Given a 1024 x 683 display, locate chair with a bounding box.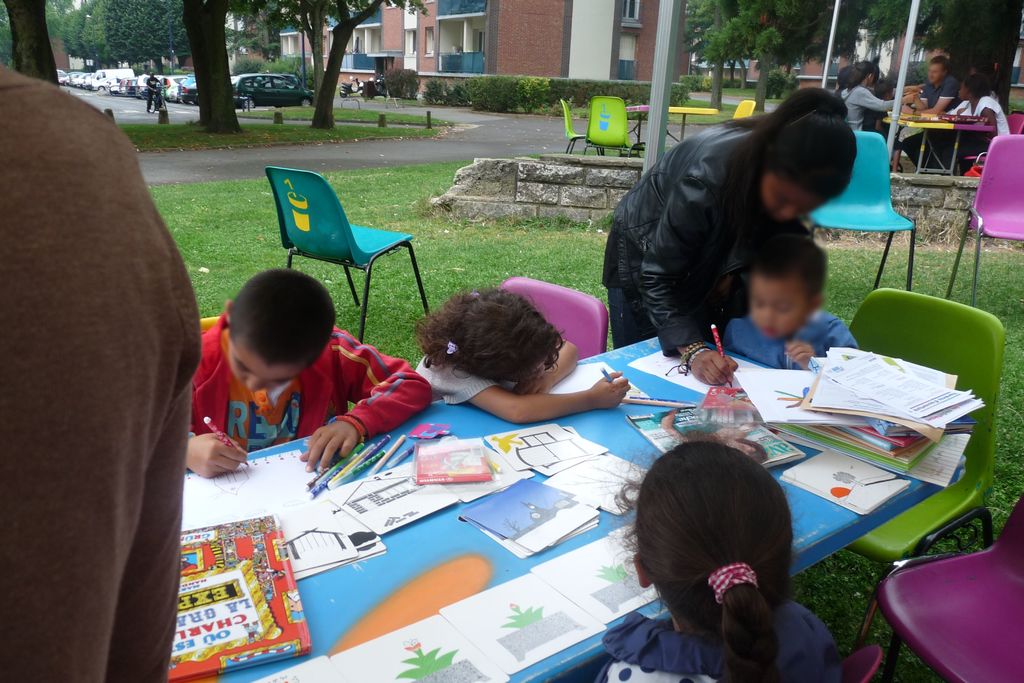
Located: 836,646,881,682.
